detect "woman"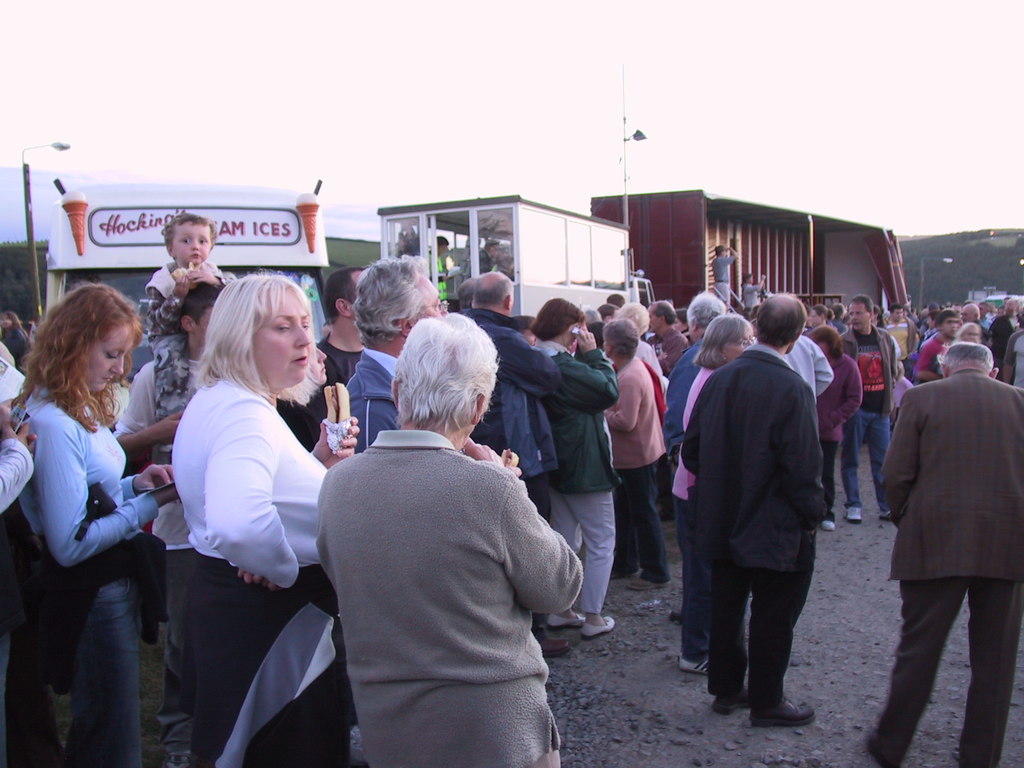
bbox(6, 284, 195, 760)
